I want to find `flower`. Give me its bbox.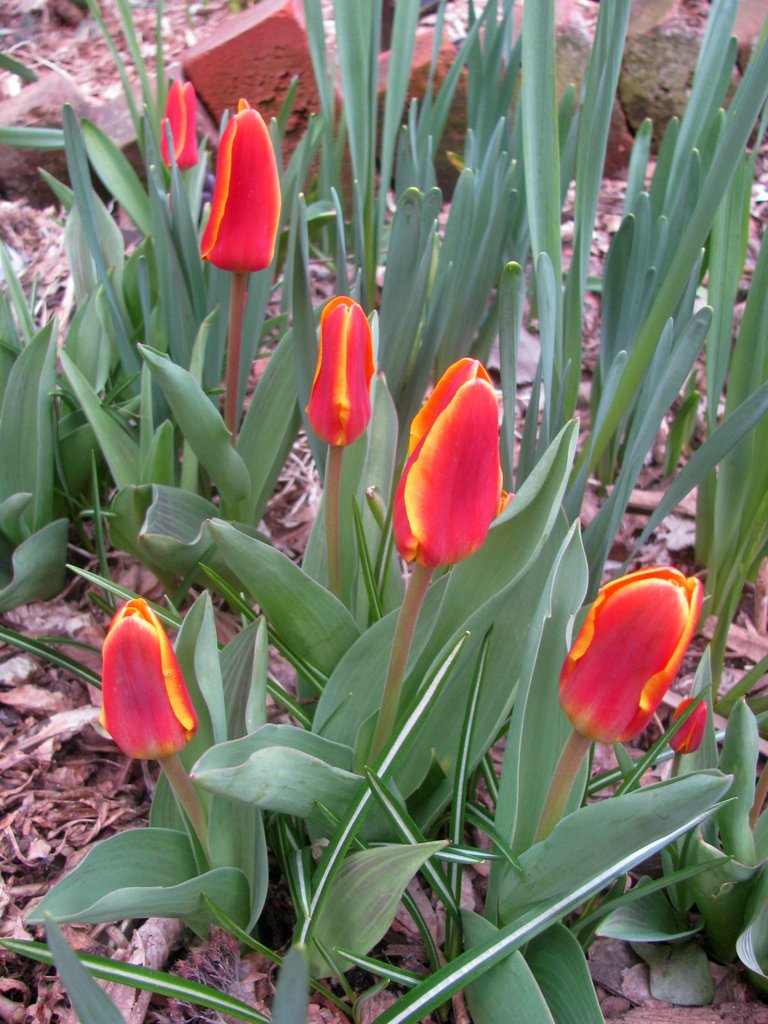
[x1=558, y1=564, x2=707, y2=751].
